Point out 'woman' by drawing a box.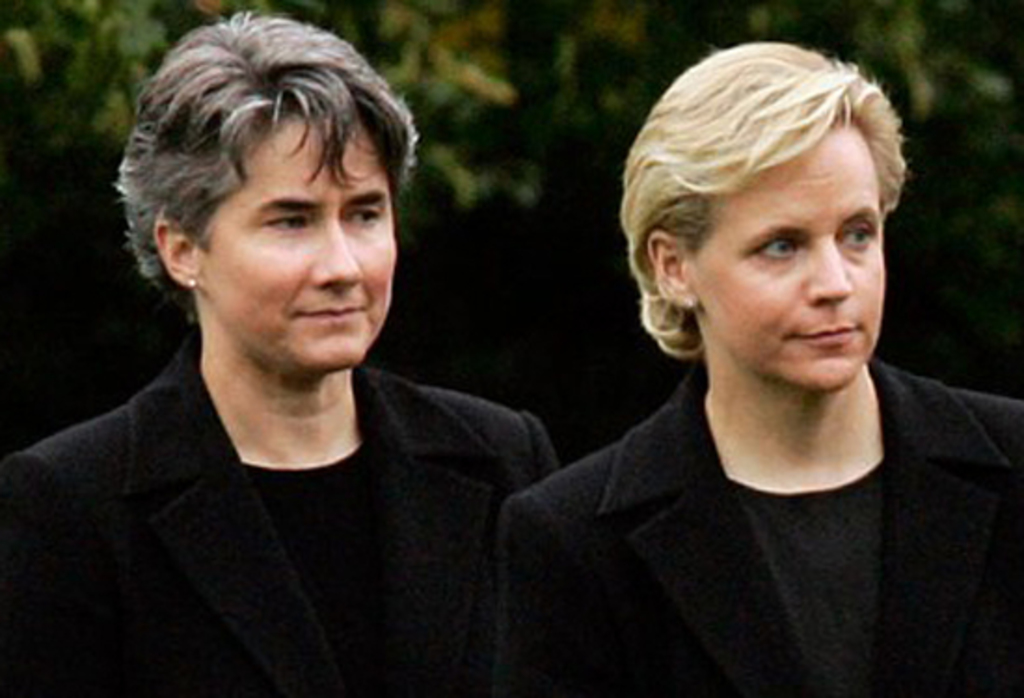
0,7,560,696.
